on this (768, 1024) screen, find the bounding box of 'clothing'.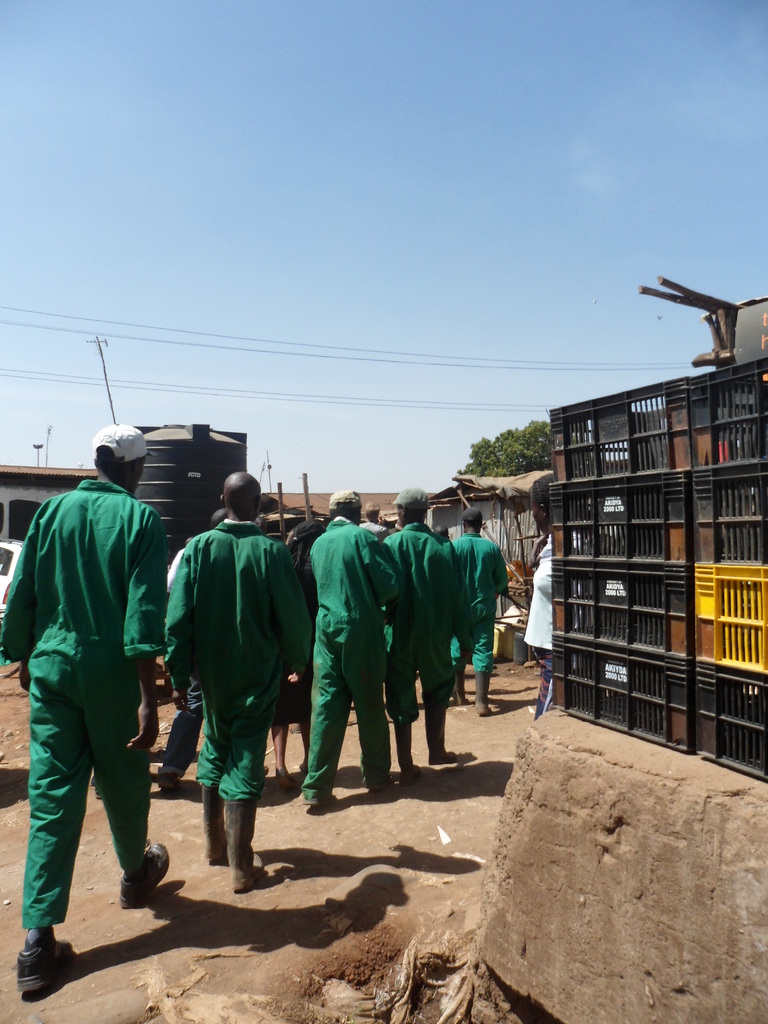
Bounding box: bbox(522, 533, 587, 720).
